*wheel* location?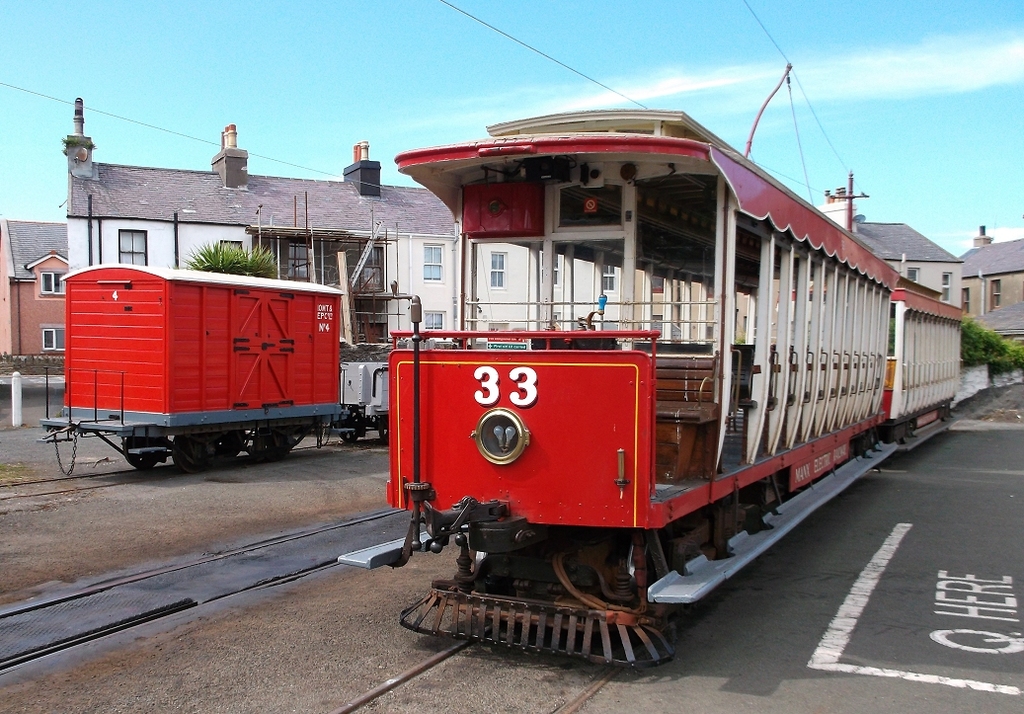
x1=168, y1=431, x2=213, y2=477
